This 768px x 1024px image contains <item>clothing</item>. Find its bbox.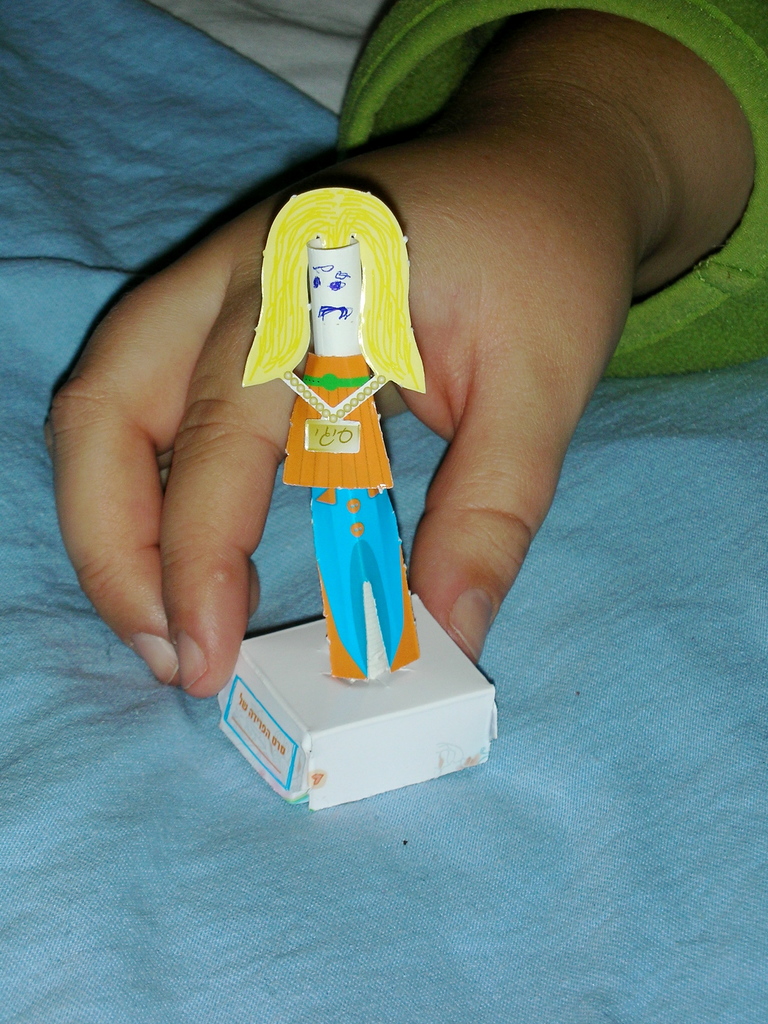
left=335, top=1, right=765, bottom=378.
